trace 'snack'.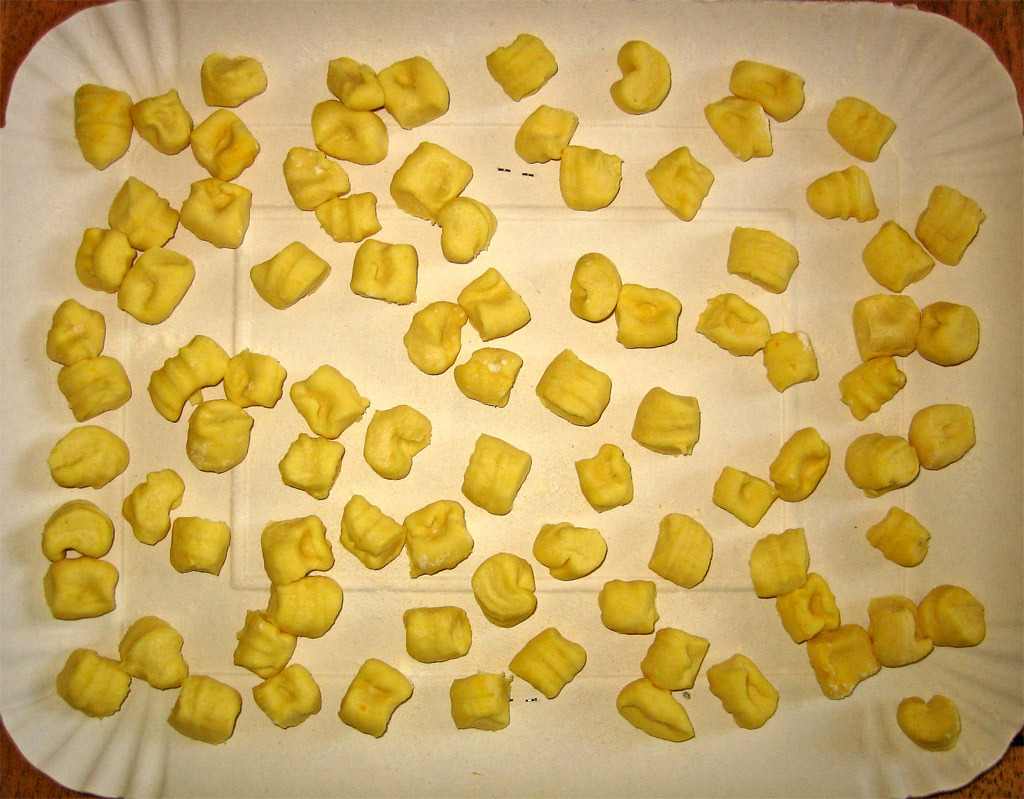
Traced to (x1=403, y1=498, x2=475, y2=574).
